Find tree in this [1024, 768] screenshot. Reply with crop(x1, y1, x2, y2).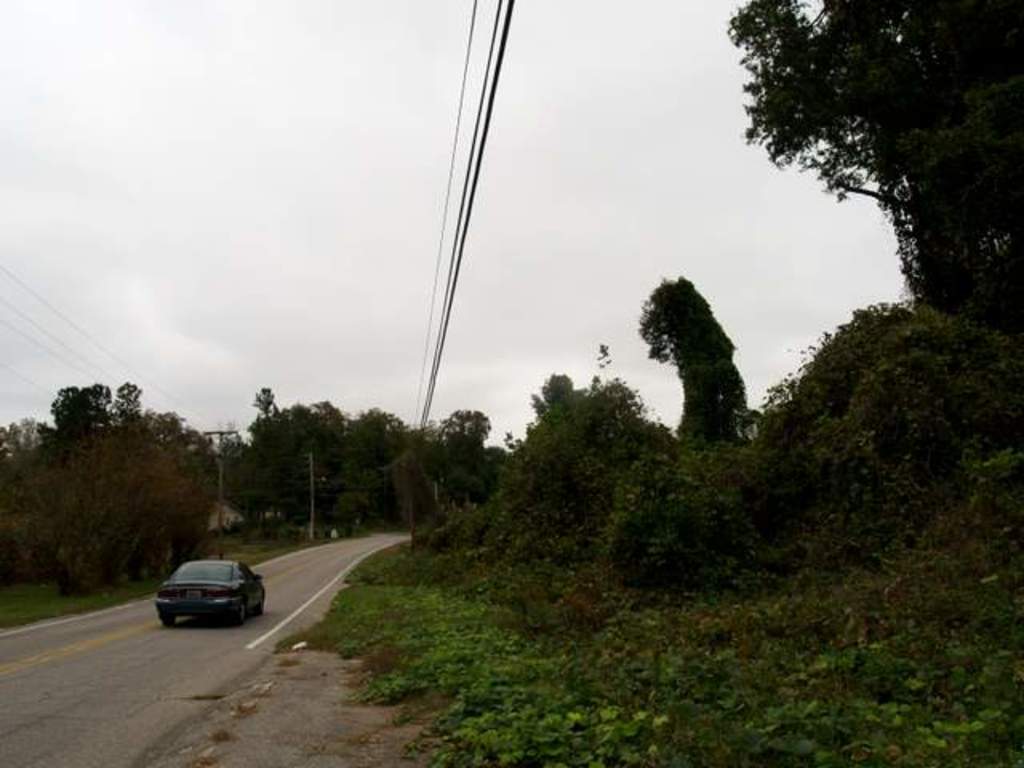
crop(482, 342, 678, 563).
